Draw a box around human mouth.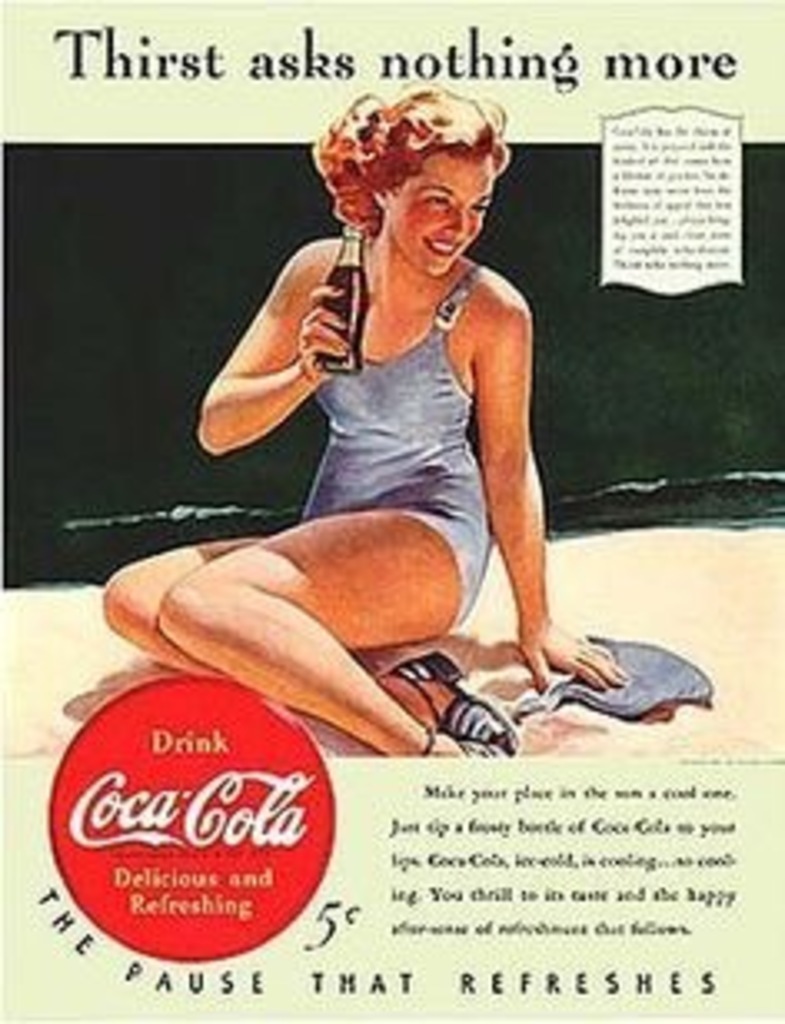
{"left": 426, "top": 239, "right": 462, "bottom": 259}.
